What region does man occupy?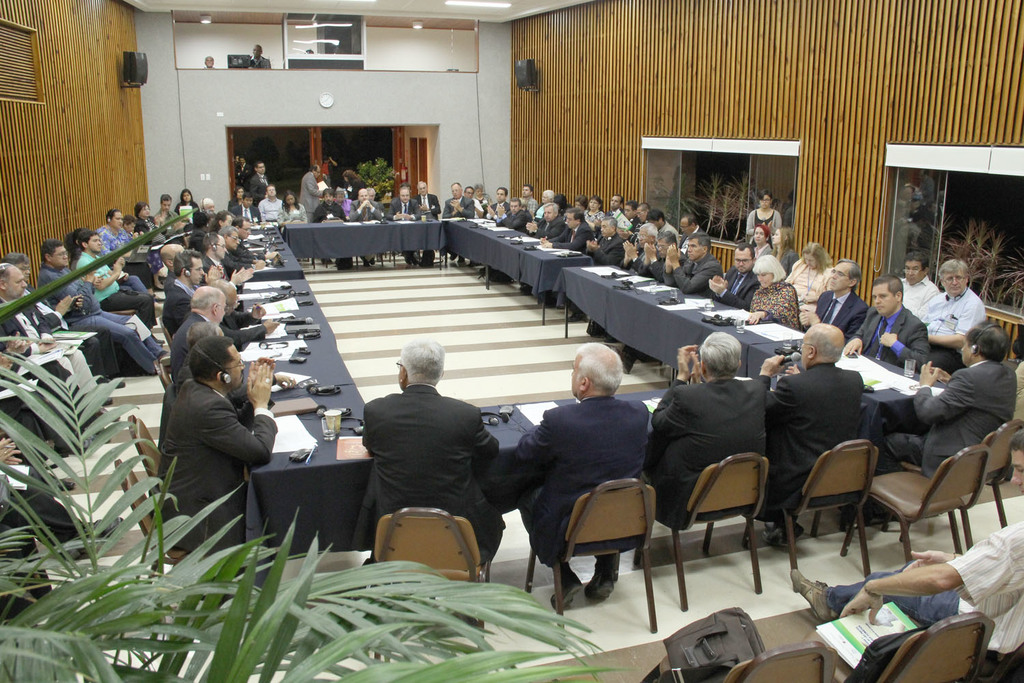
locate(480, 183, 514, 220).
